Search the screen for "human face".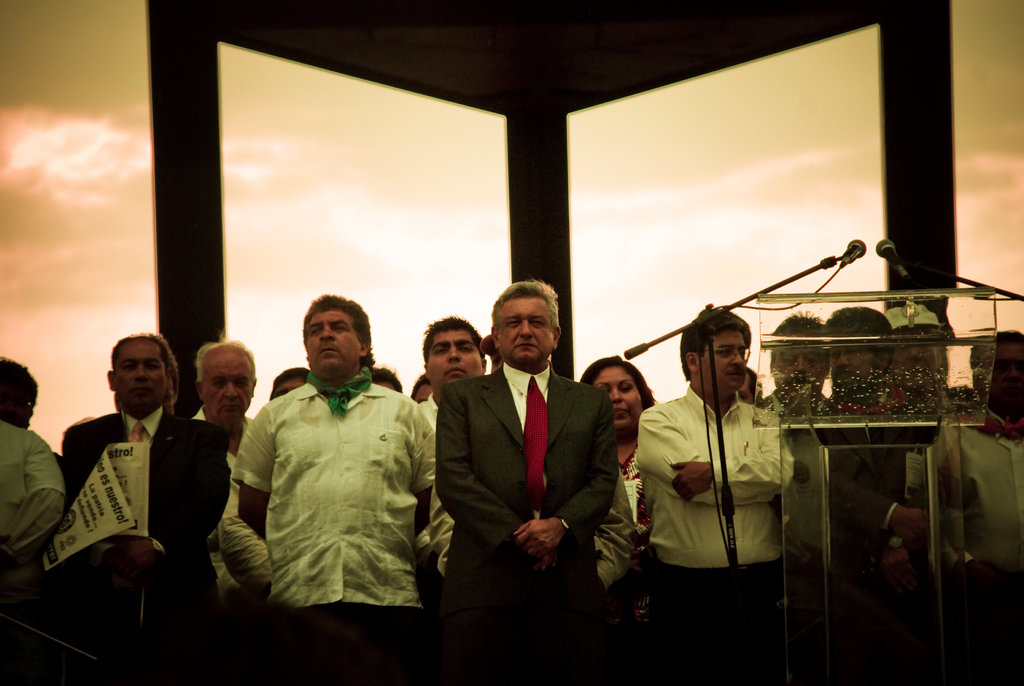
Found at <box>305,306,353,379</box>.
